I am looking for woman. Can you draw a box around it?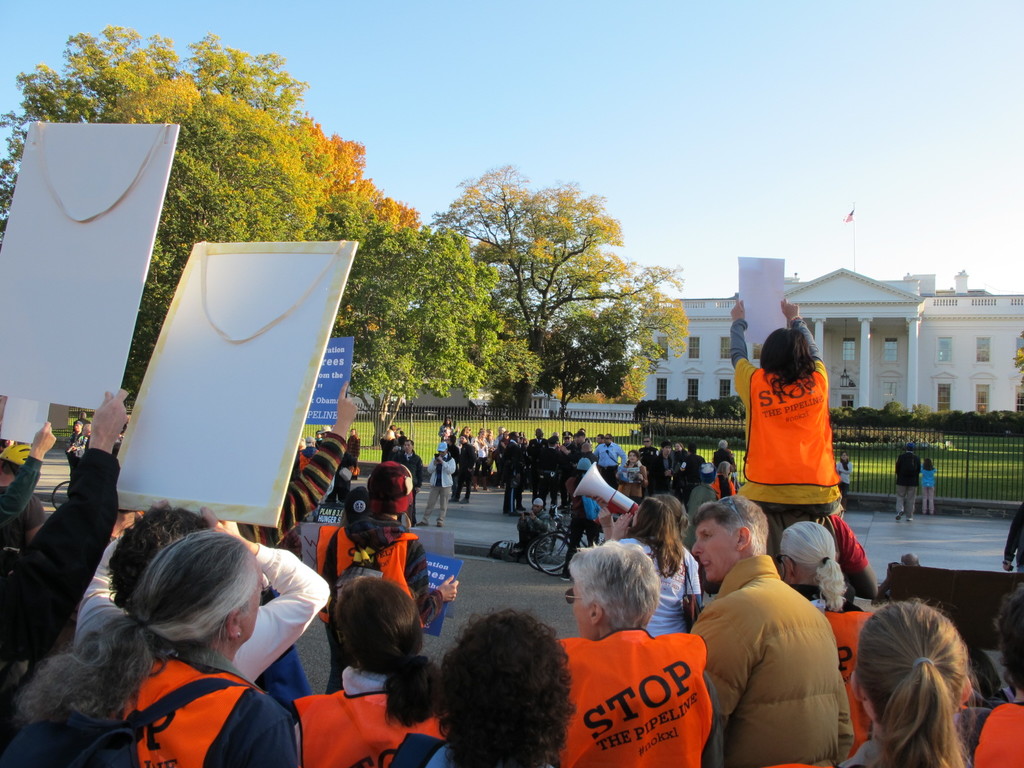
Sure, the bounding box is BBox(38, 510, 326, 755).
